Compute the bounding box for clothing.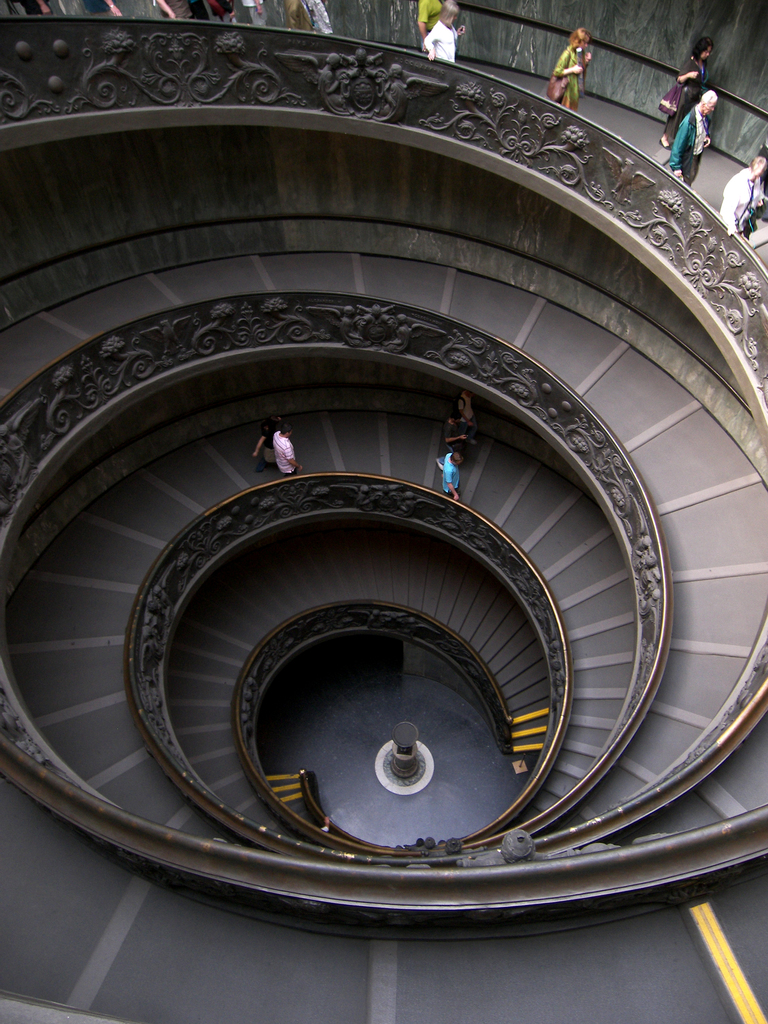
420, 20, 456, 64.
